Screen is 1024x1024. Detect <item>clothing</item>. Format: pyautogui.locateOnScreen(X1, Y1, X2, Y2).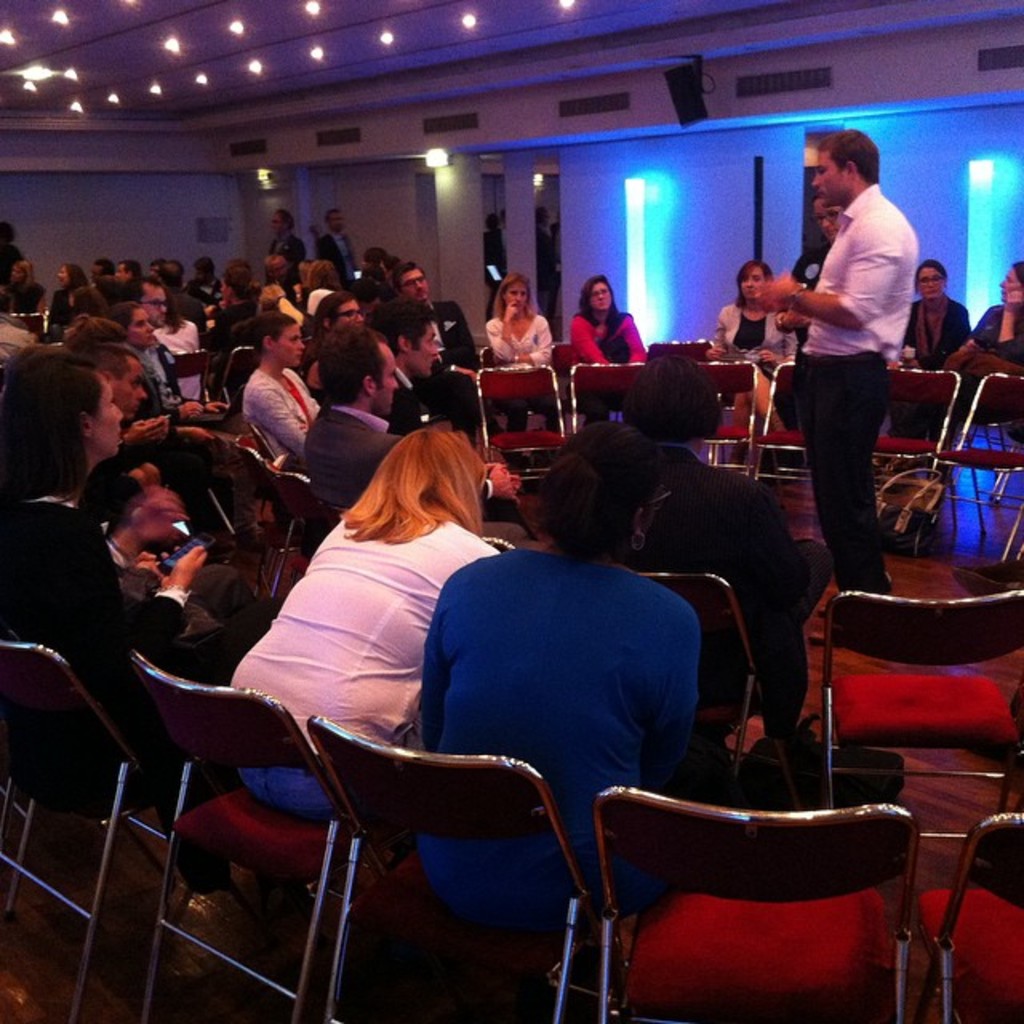
pyautogui.locateOnScreen(485, 221, 515, 264).
